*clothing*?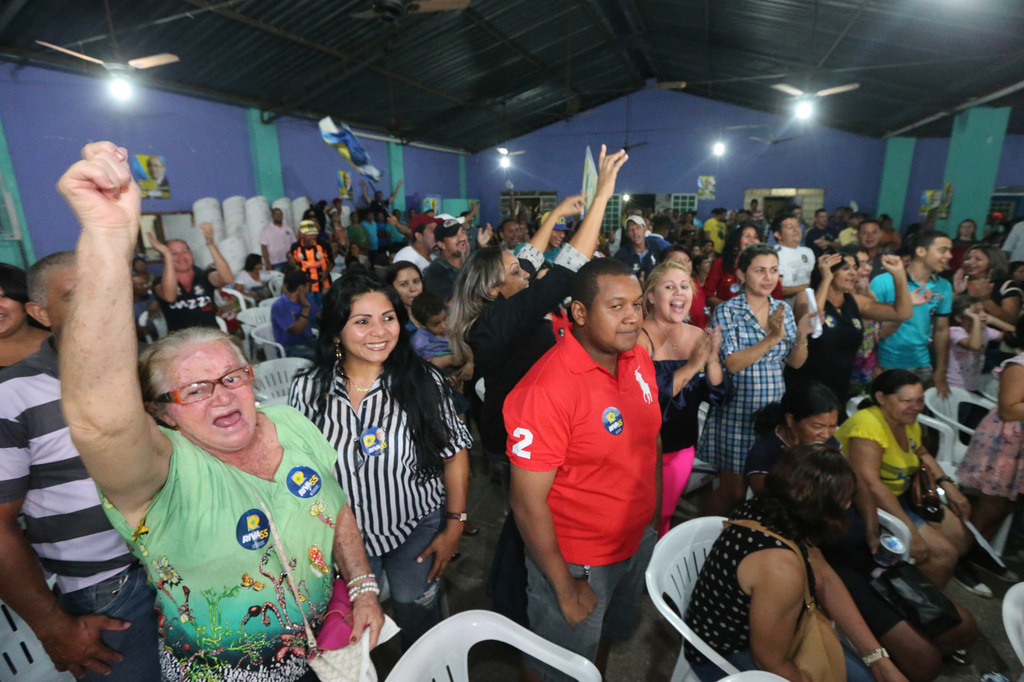
bbox=[0, 331, 161, 592]
